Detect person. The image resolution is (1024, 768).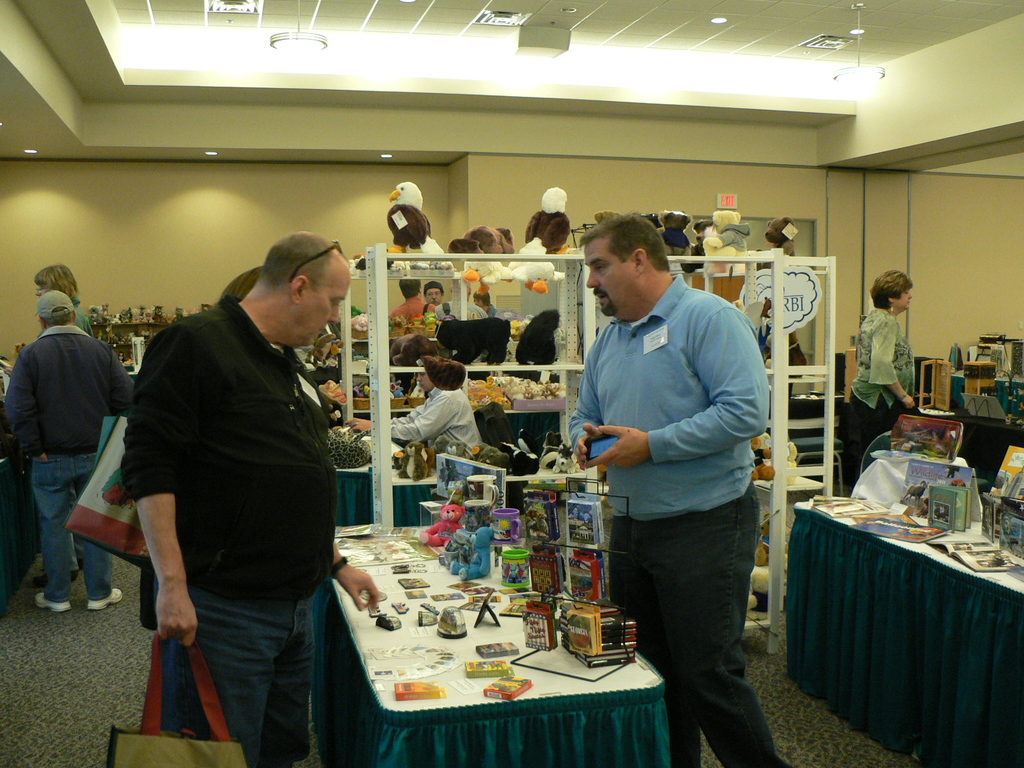
pyautogui.locateOnScreen(122, 230, 375, 767).
